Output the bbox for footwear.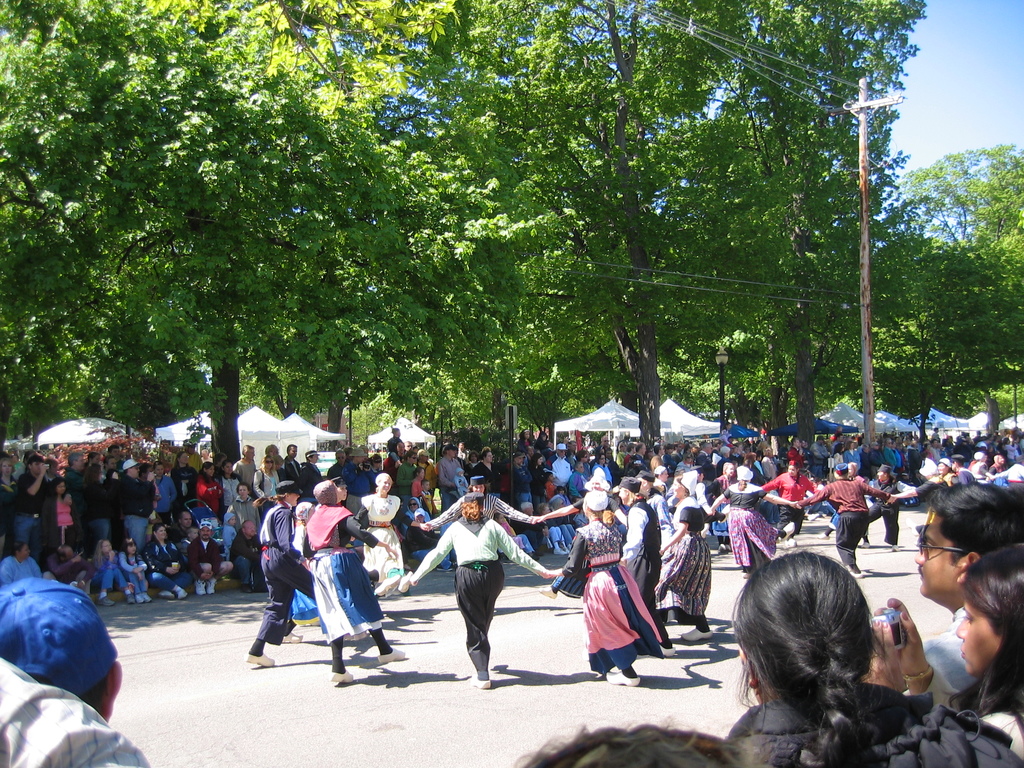
Rect(379, 651, 411, 662).
